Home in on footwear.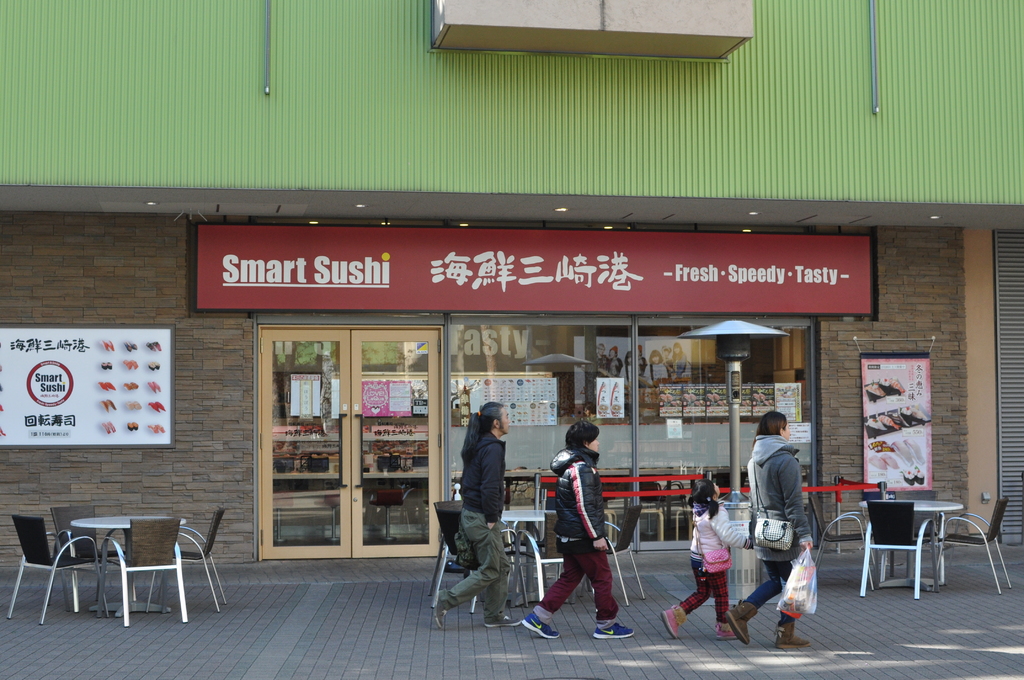
Homed in at rect(717, 625, 737, 642).
